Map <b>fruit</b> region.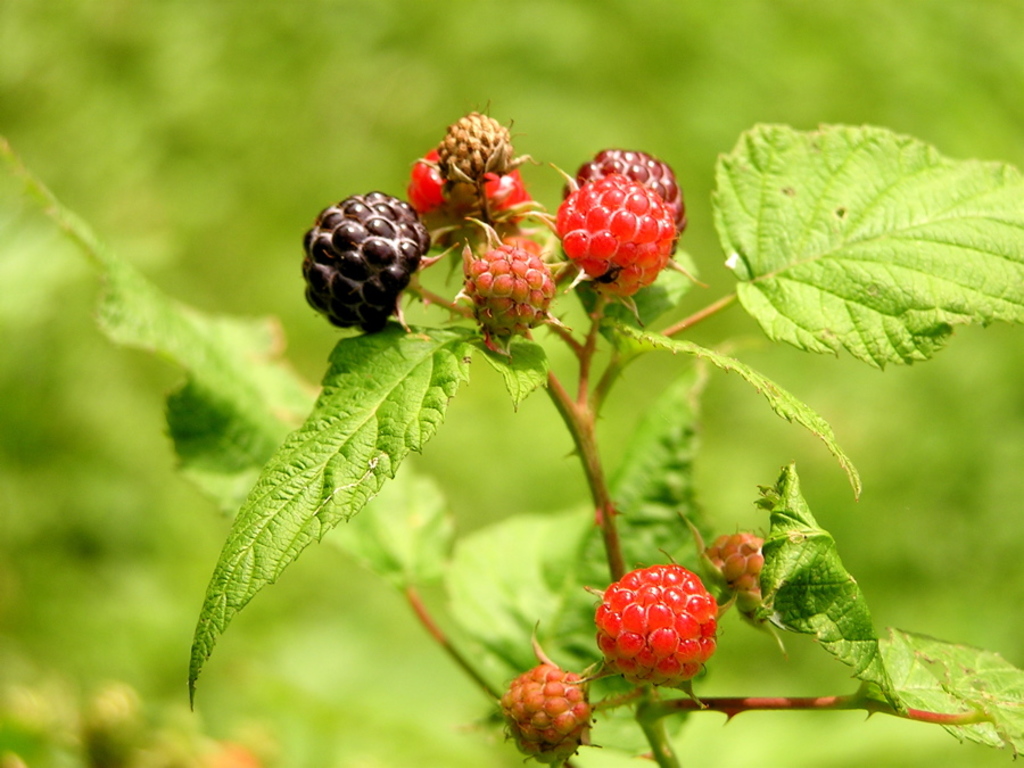
Mapped to <region>553, 176, 680, 296</region>.
